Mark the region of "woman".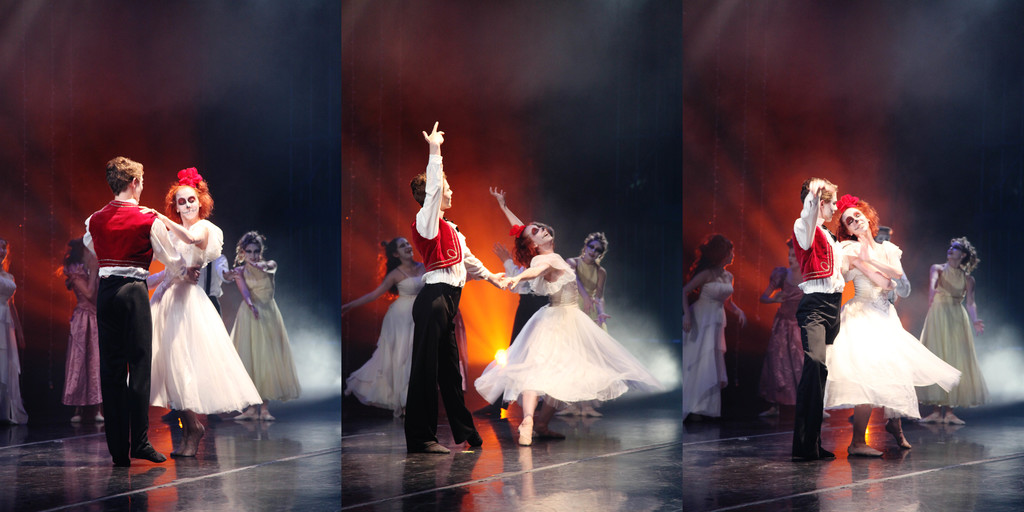
Region: <box>234,232,300,422</box>.
